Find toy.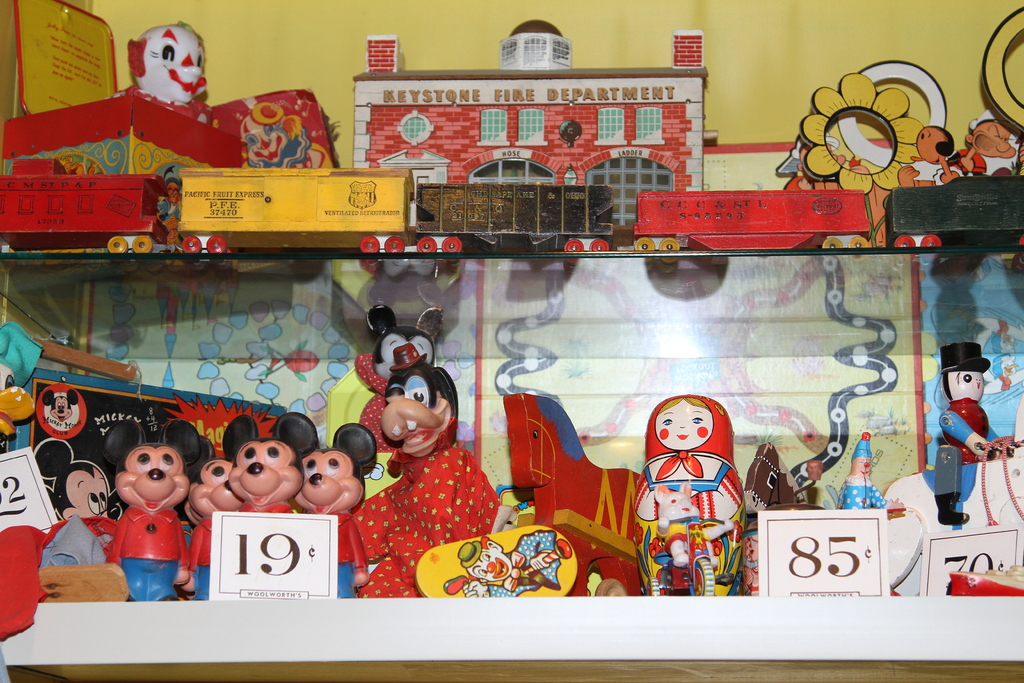
l=833, t=436, r=921, b=524.
